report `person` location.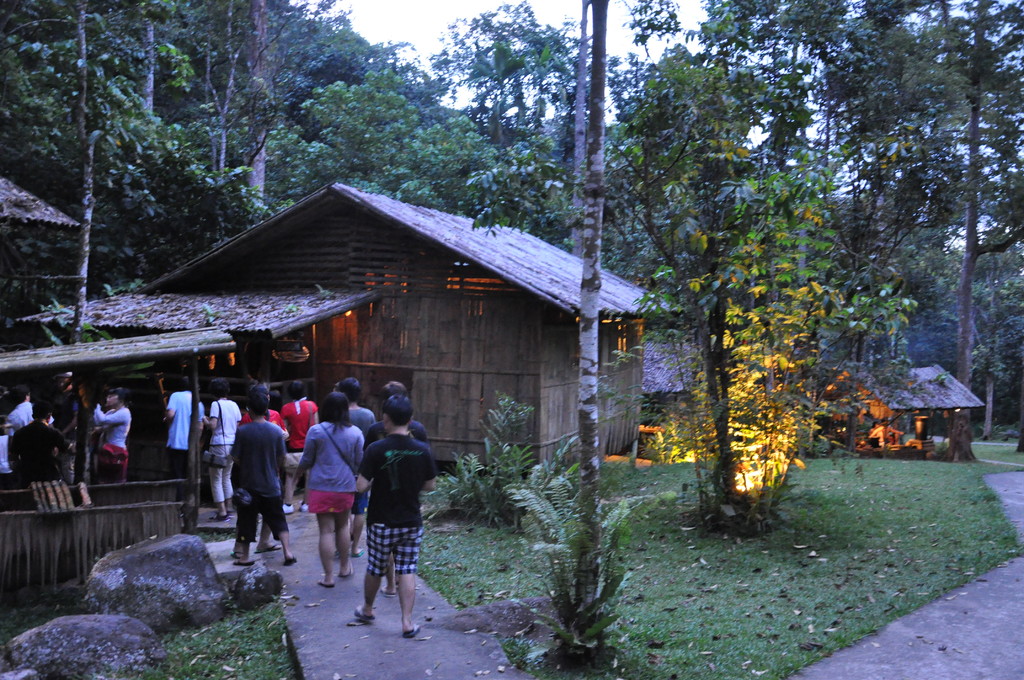
Report: pyautogui.locateOnScreen(281, 378, 317, 503).
